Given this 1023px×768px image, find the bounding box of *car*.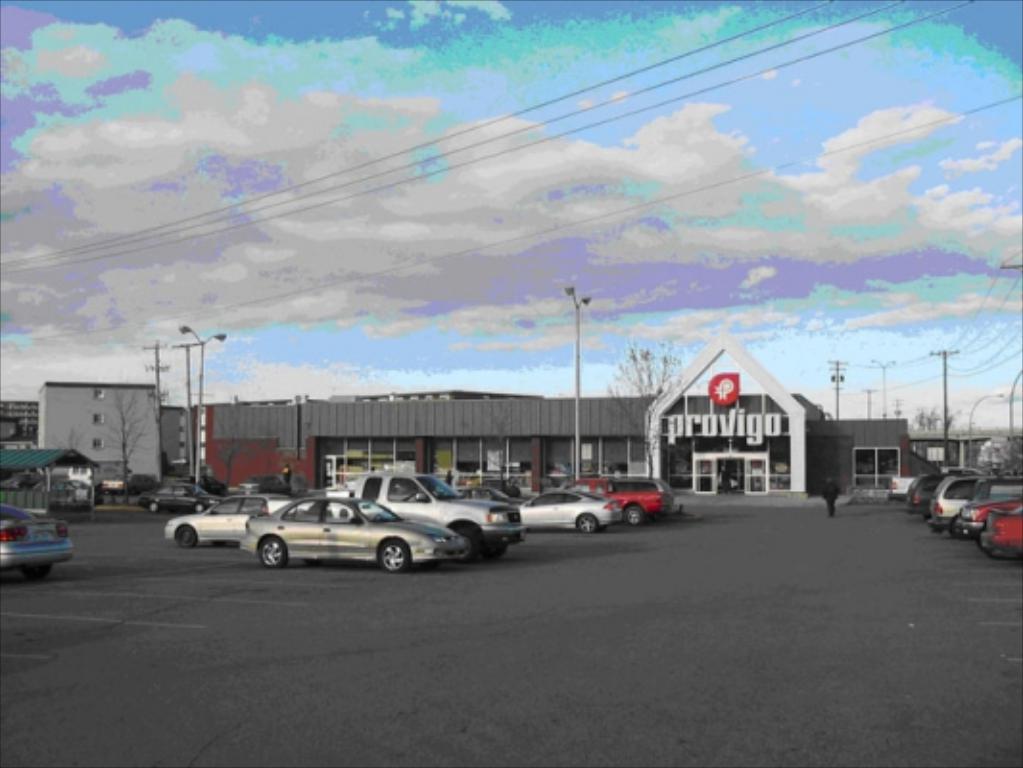
(left=42, top=476, right=92, bottom=503).
